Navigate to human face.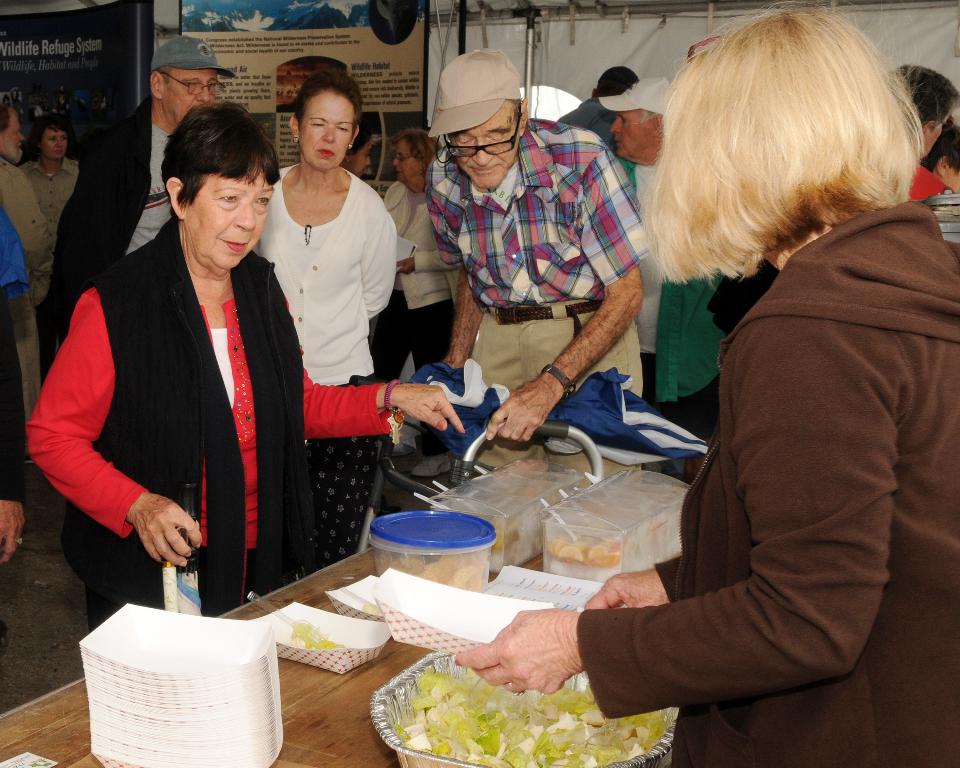
Navigation target: bbox=(45, 128, 71, 158).
